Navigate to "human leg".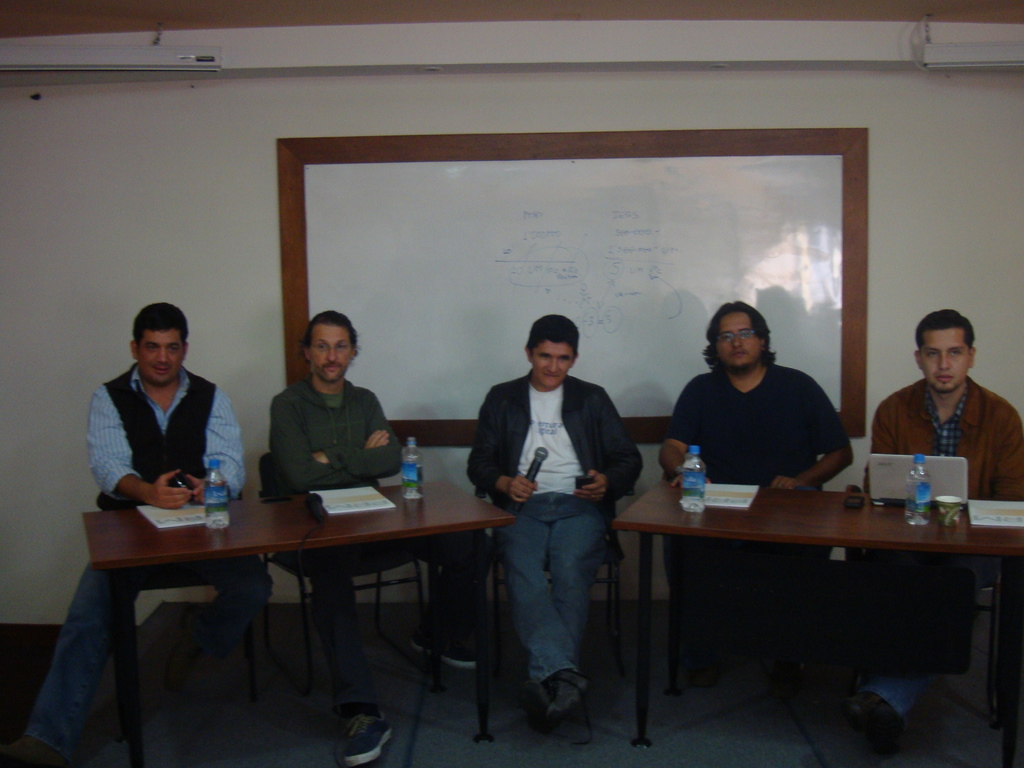
Navigation target: box(318, 557, 394, 767).
